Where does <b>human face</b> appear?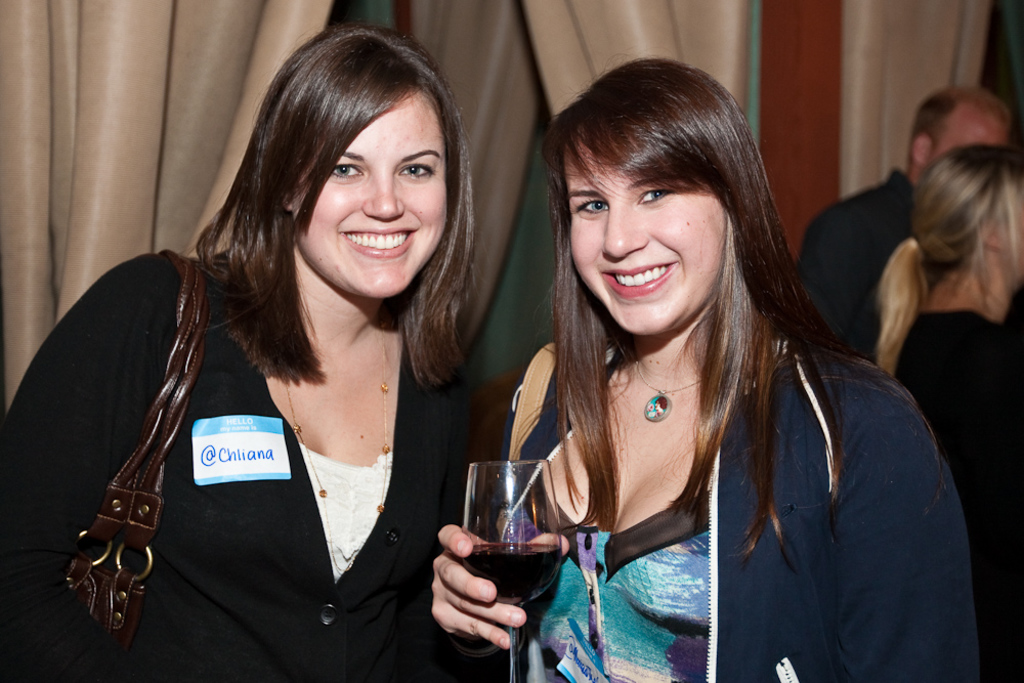
Appears at x1=572 y1=147 x2=727 y2=336.
